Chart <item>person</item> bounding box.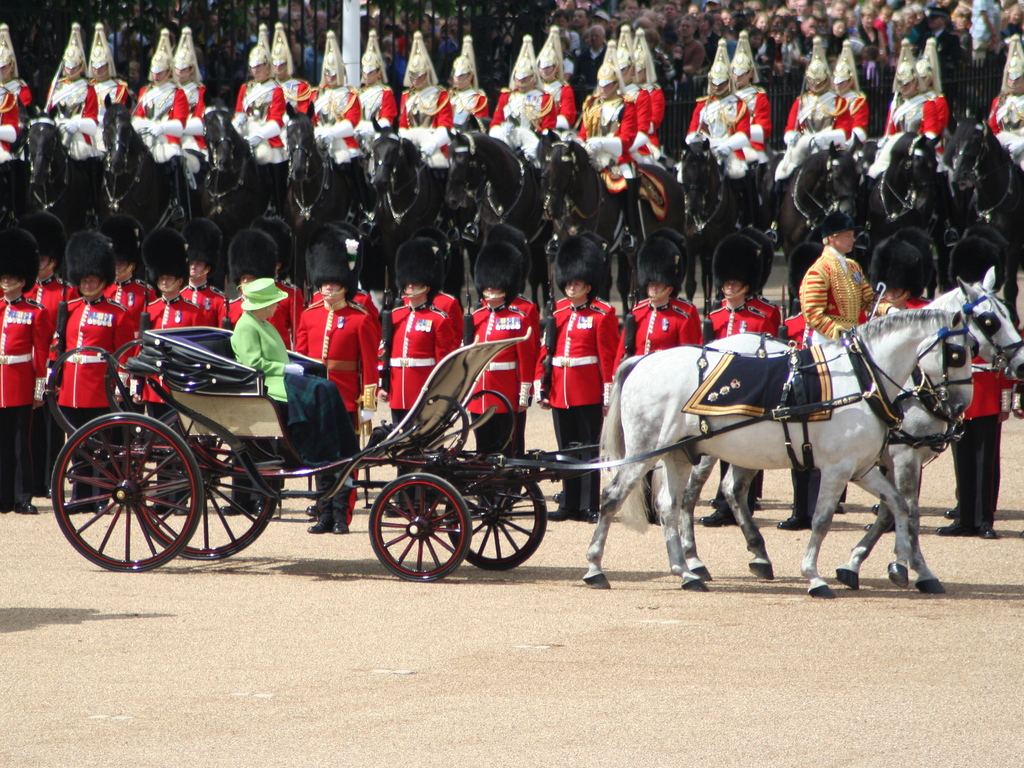
Charted: box(0, 225, 51, 516).
